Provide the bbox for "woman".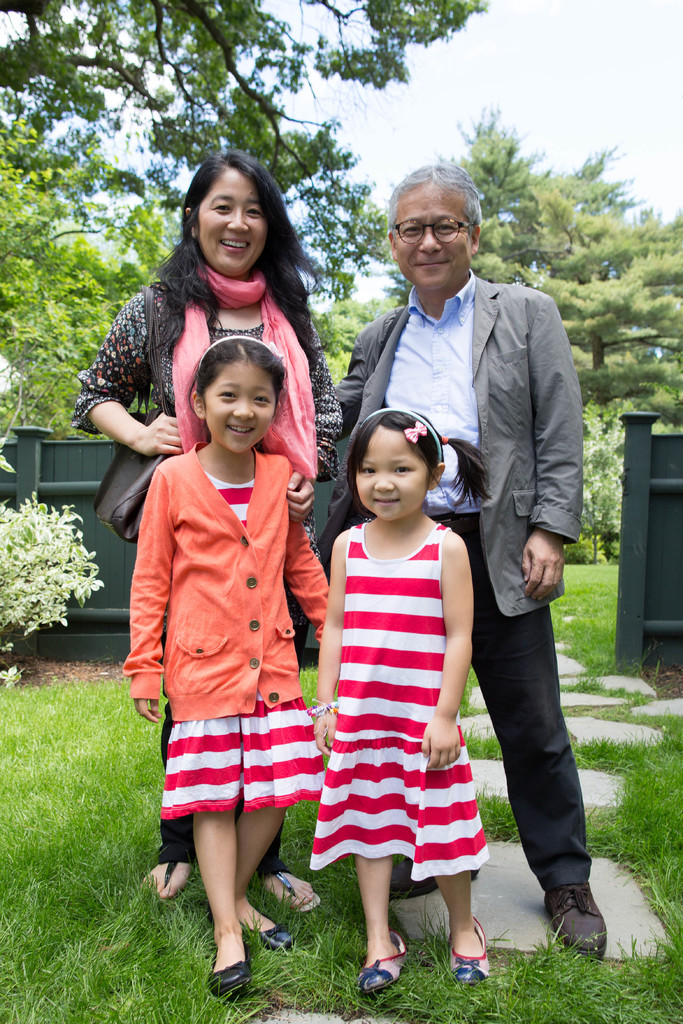
pyautogui.locateOnScreen(73, 150, 345, 916).
